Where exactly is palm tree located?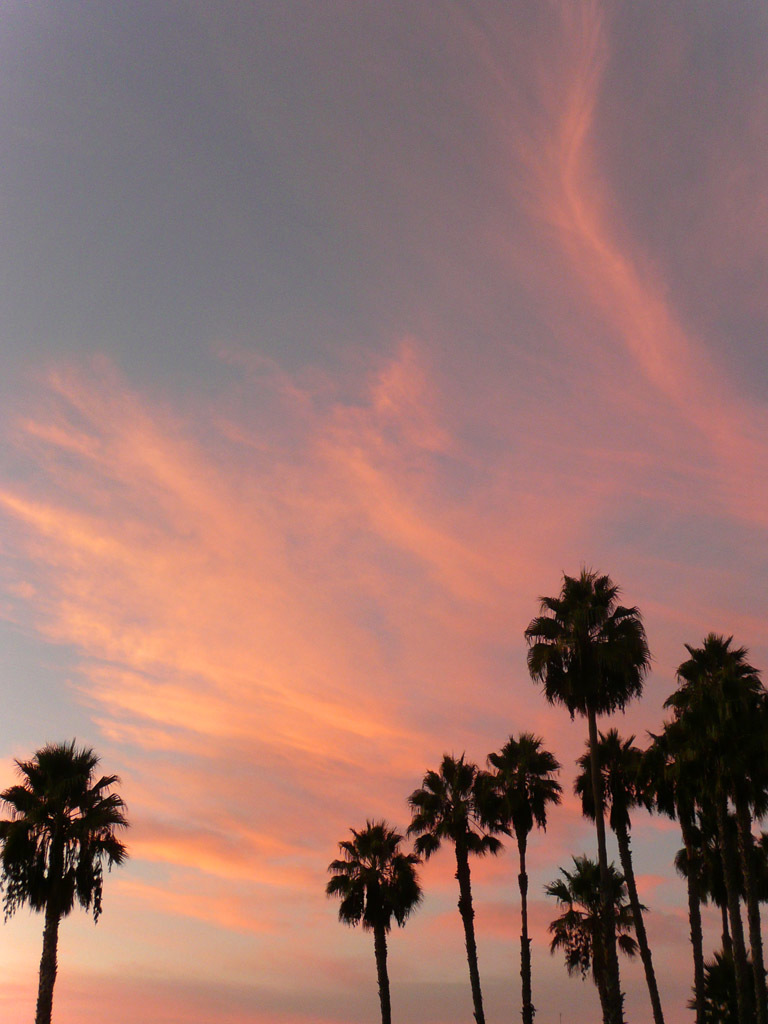
Its bounding box is [475, 732, 555, 1023].
